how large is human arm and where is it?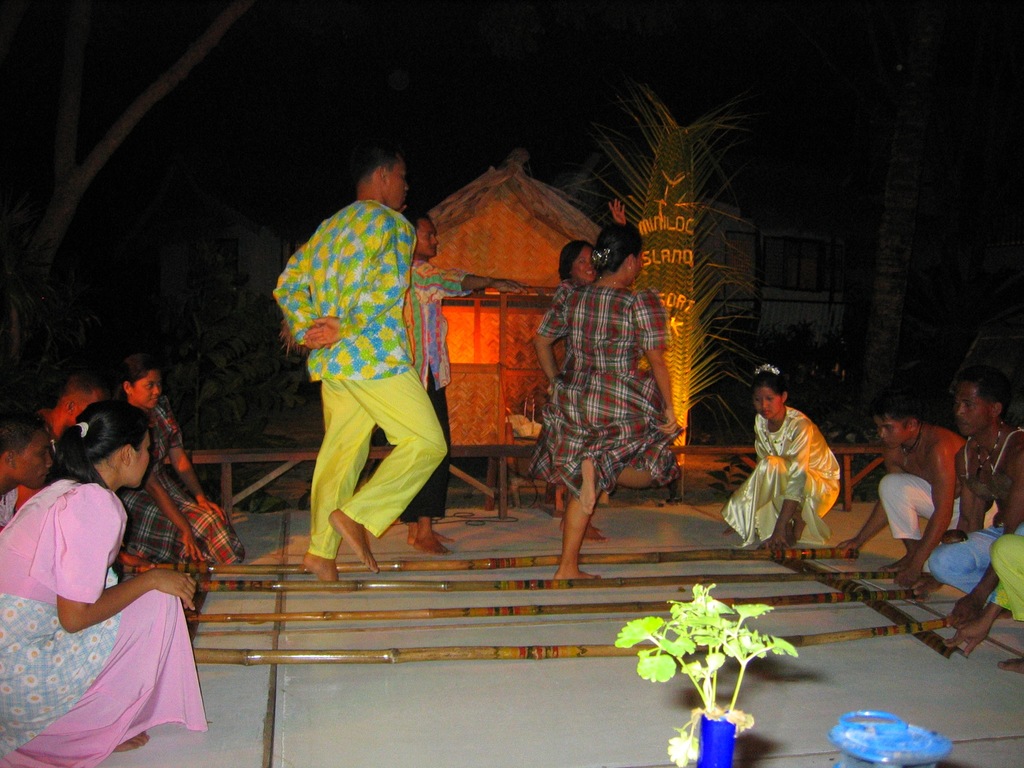
Bounding box: (305, 203, 415, 347).
